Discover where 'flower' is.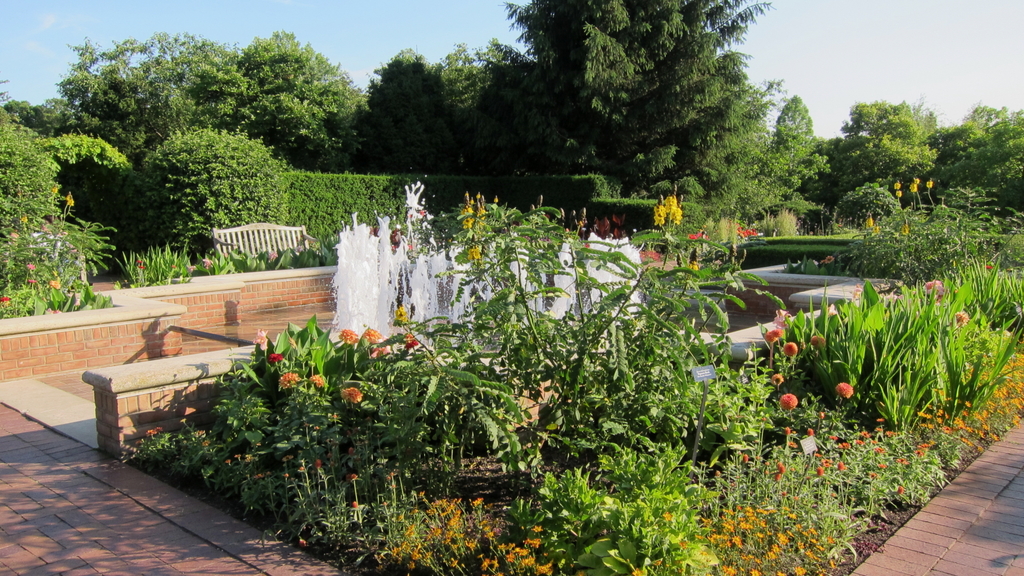
Discovered at box(461, 204, 488, 260).
